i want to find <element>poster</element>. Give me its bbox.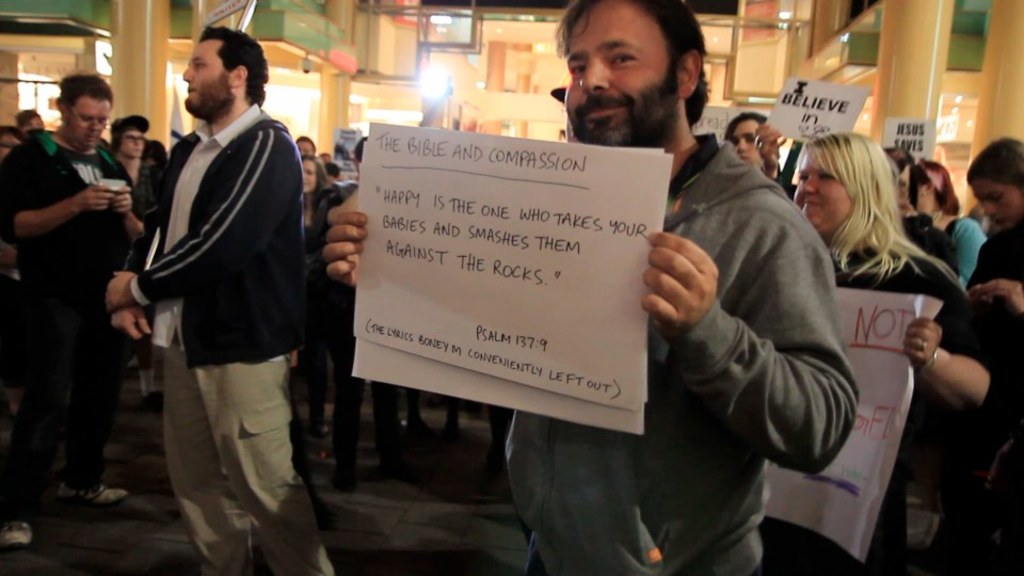
rect(337, 99, 684, 434).
